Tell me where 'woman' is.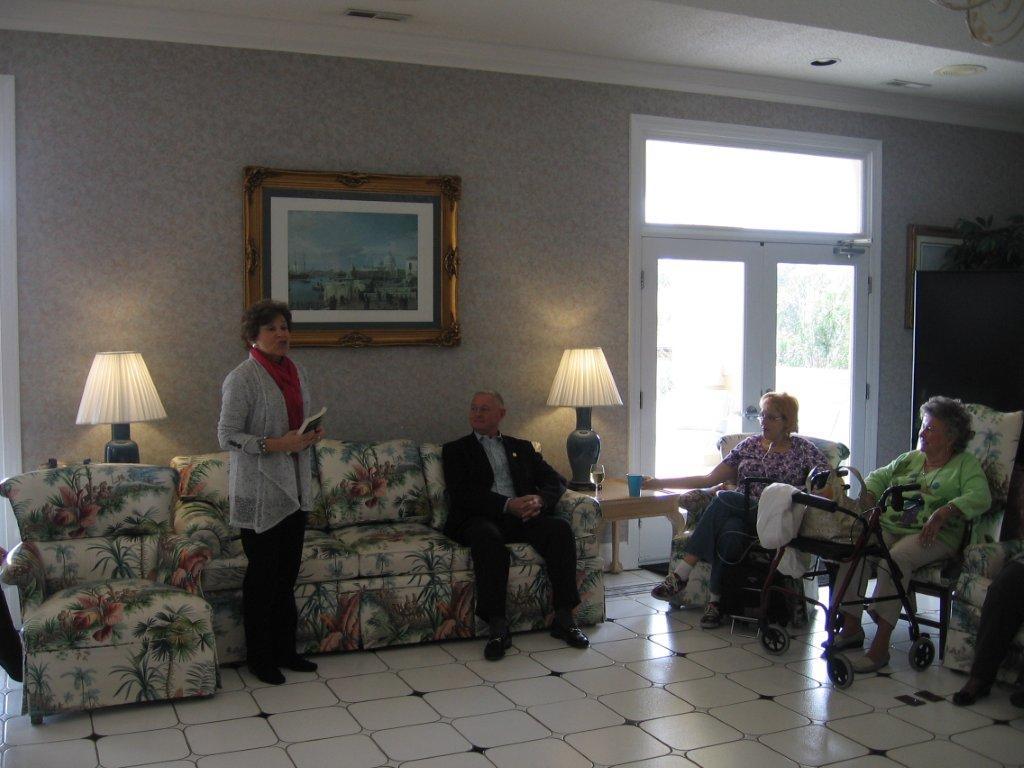
'woman' is at select_region(639, 389, 830, 628).
